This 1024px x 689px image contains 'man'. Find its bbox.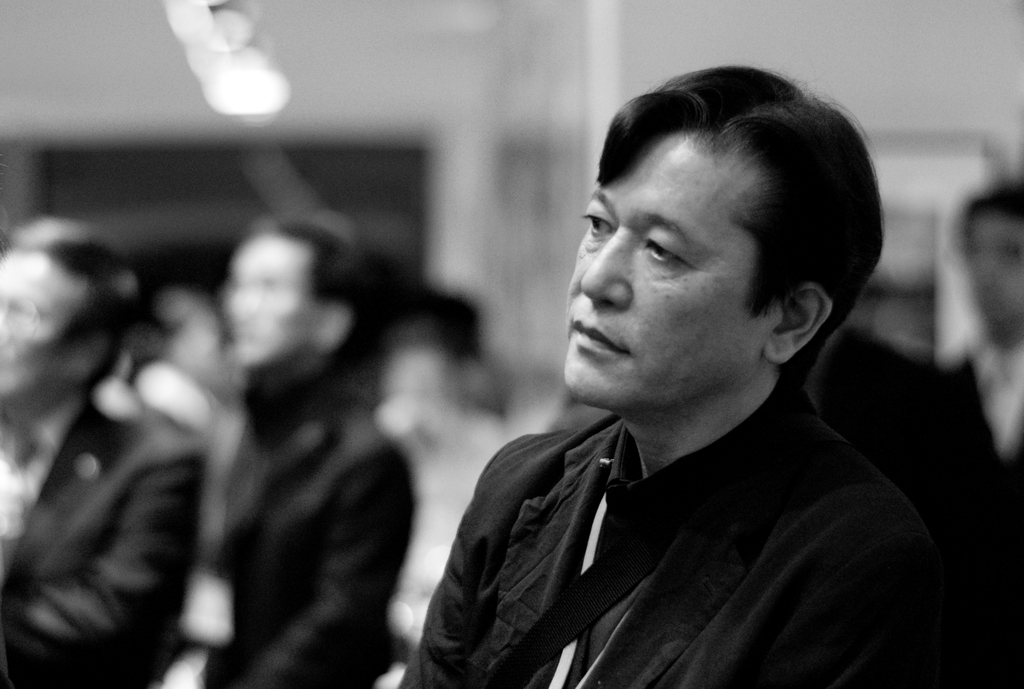
rect(171, 214, 428, 688).
